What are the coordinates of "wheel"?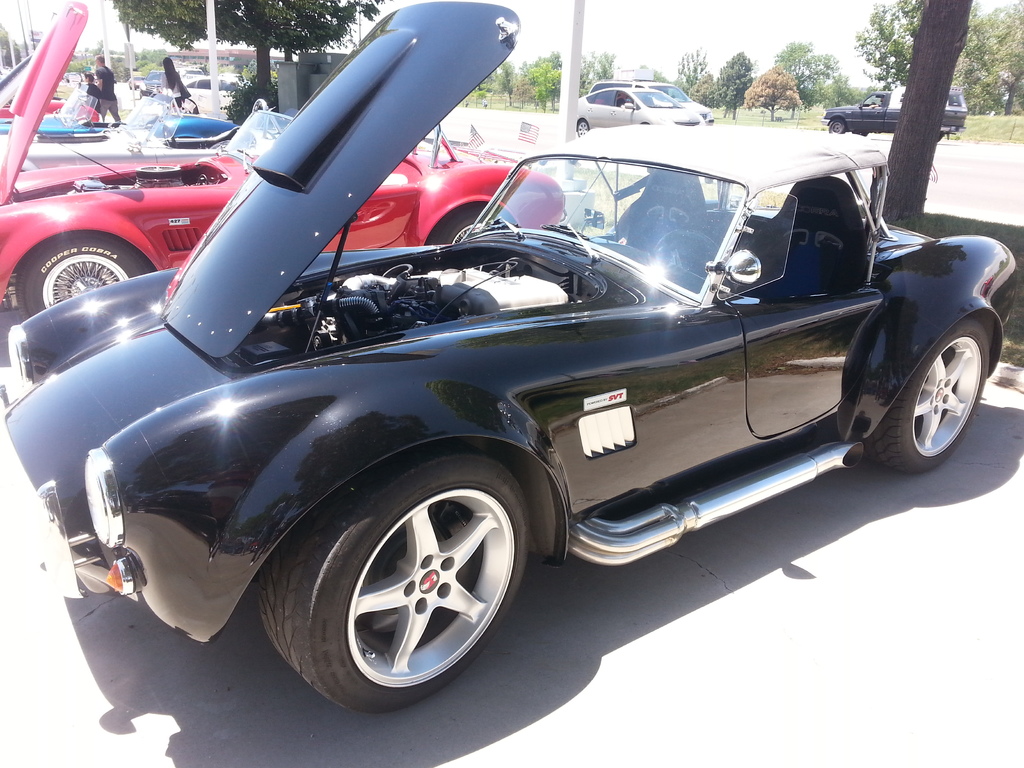
pyautogui.locateOnScreen(20, 239, 144, 316).
